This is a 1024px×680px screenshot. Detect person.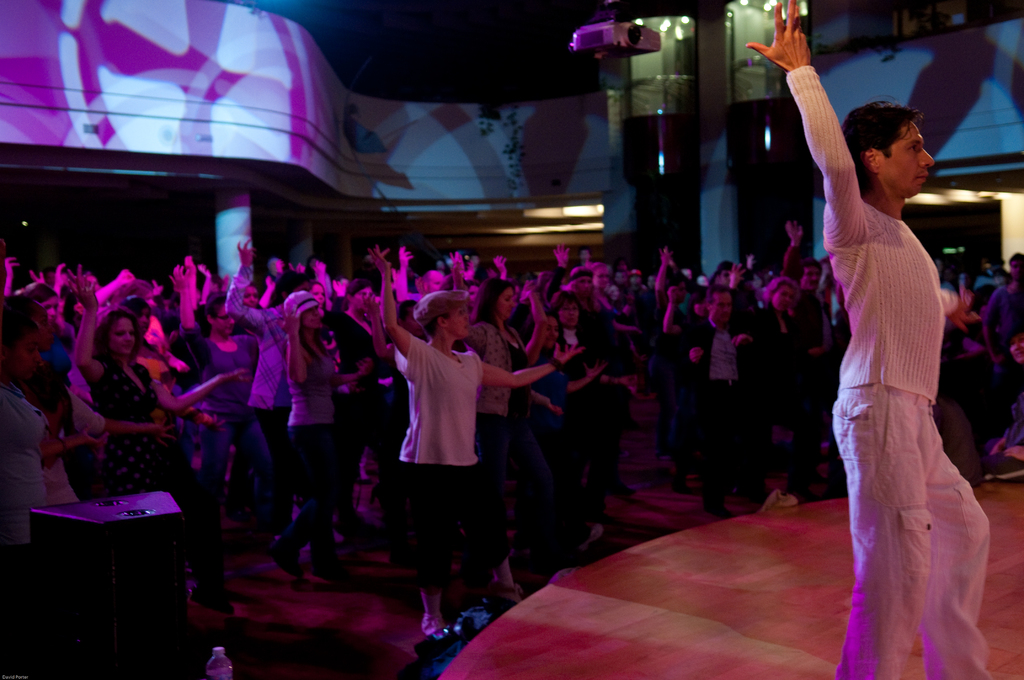
Rect(729, 0, 996, 679).
